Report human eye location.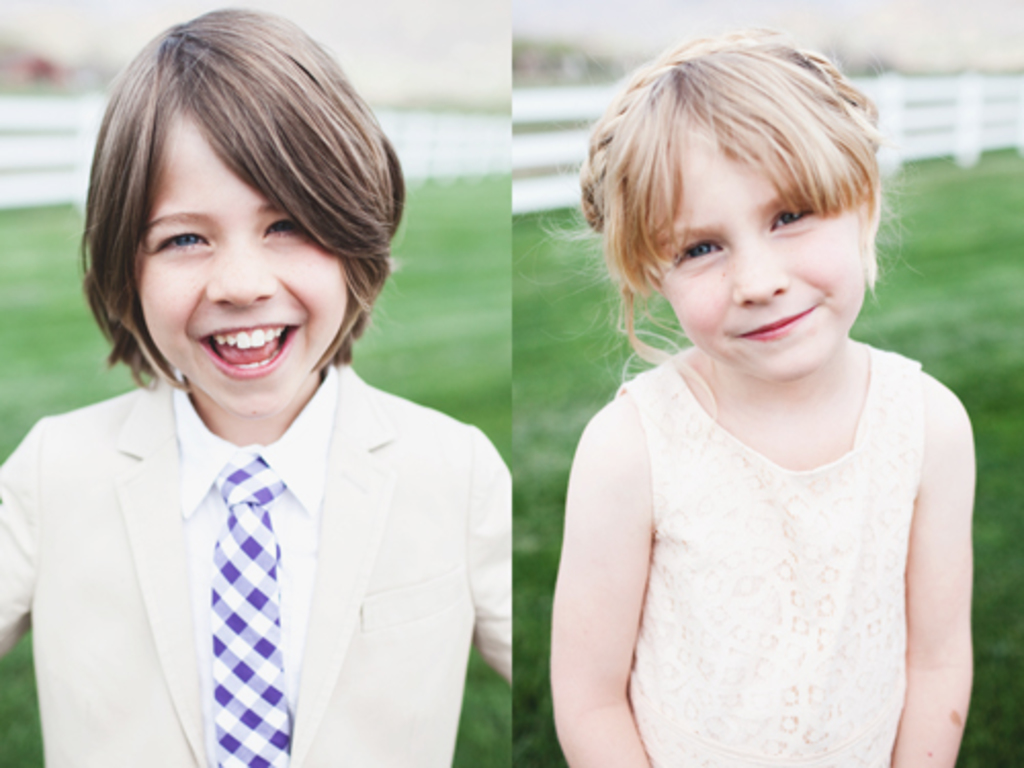
Report: [260,217,319,244].
